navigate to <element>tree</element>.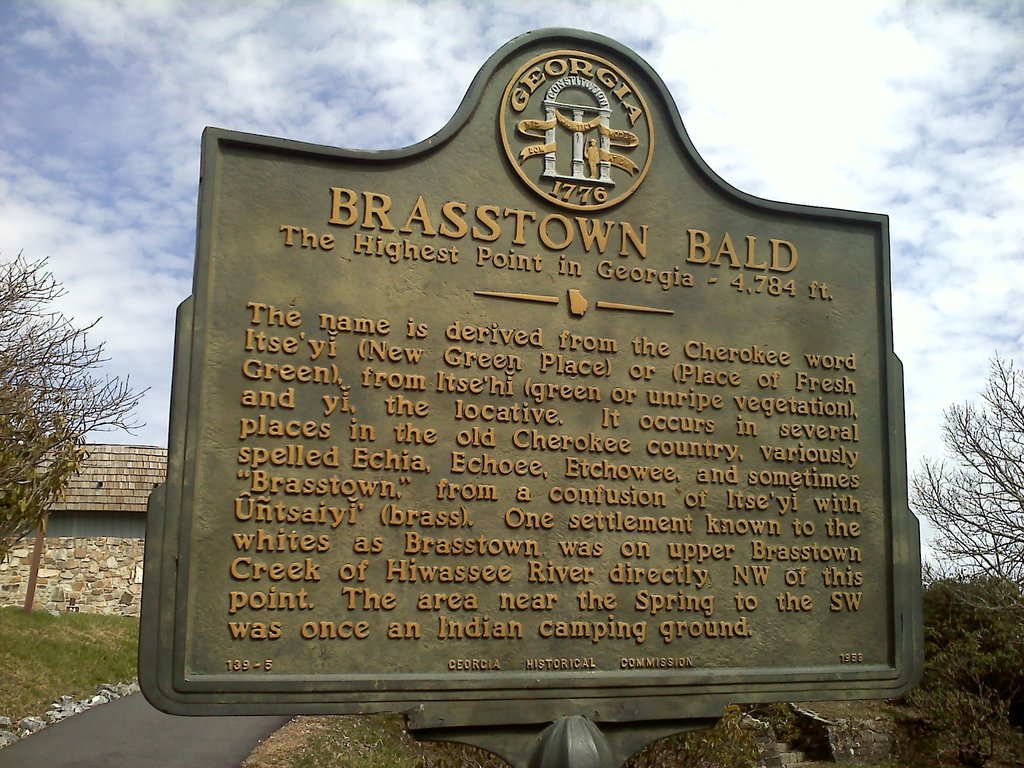
Navigation target: l=906, t=340, r=1023, b=625.
